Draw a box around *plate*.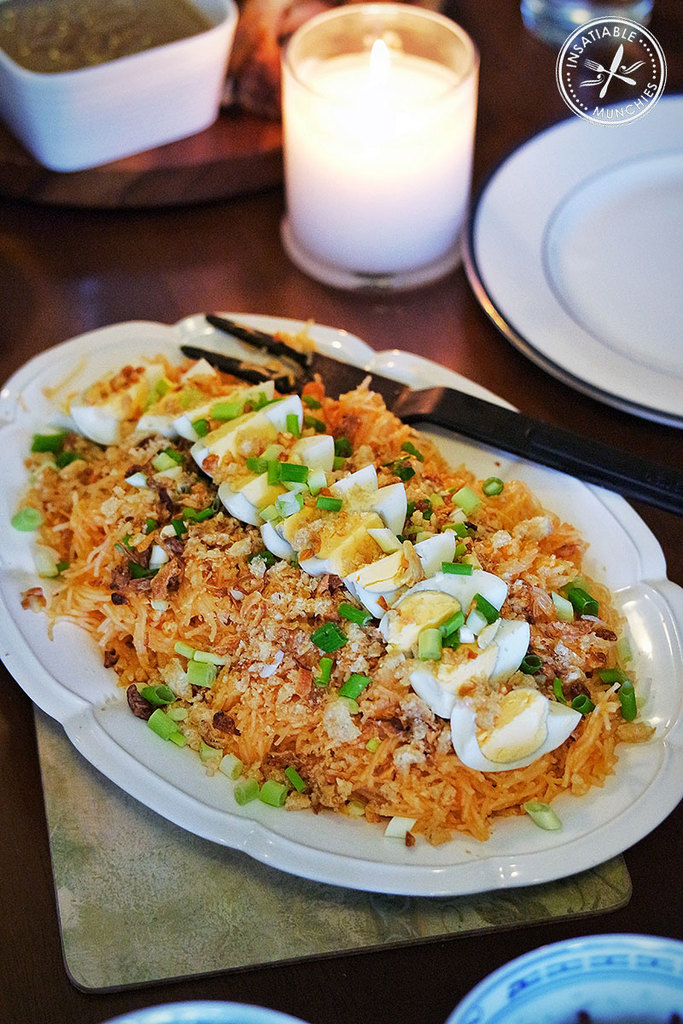
box(20, 295, 682, 963).
